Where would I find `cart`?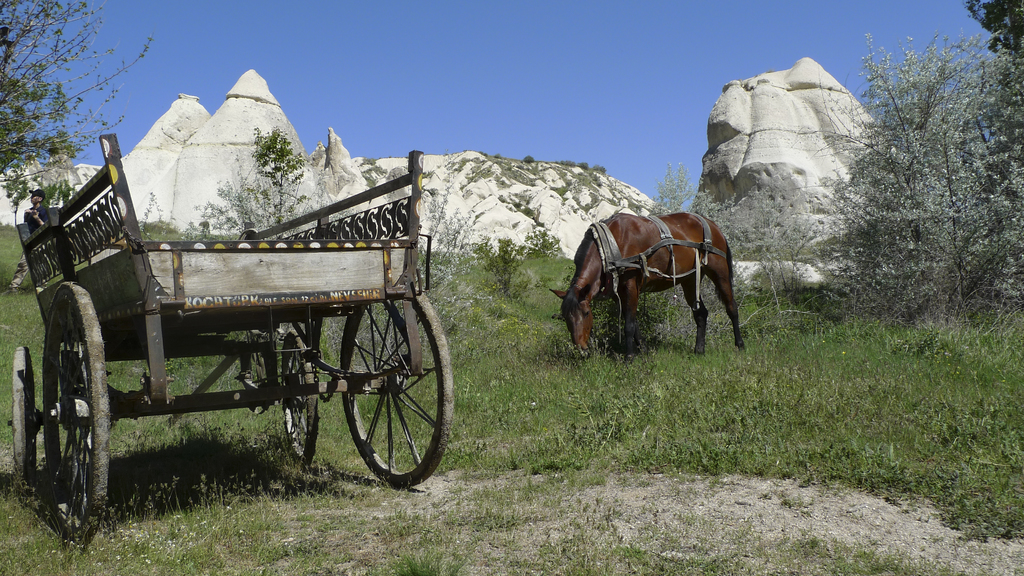
At 11:132:454:551.
